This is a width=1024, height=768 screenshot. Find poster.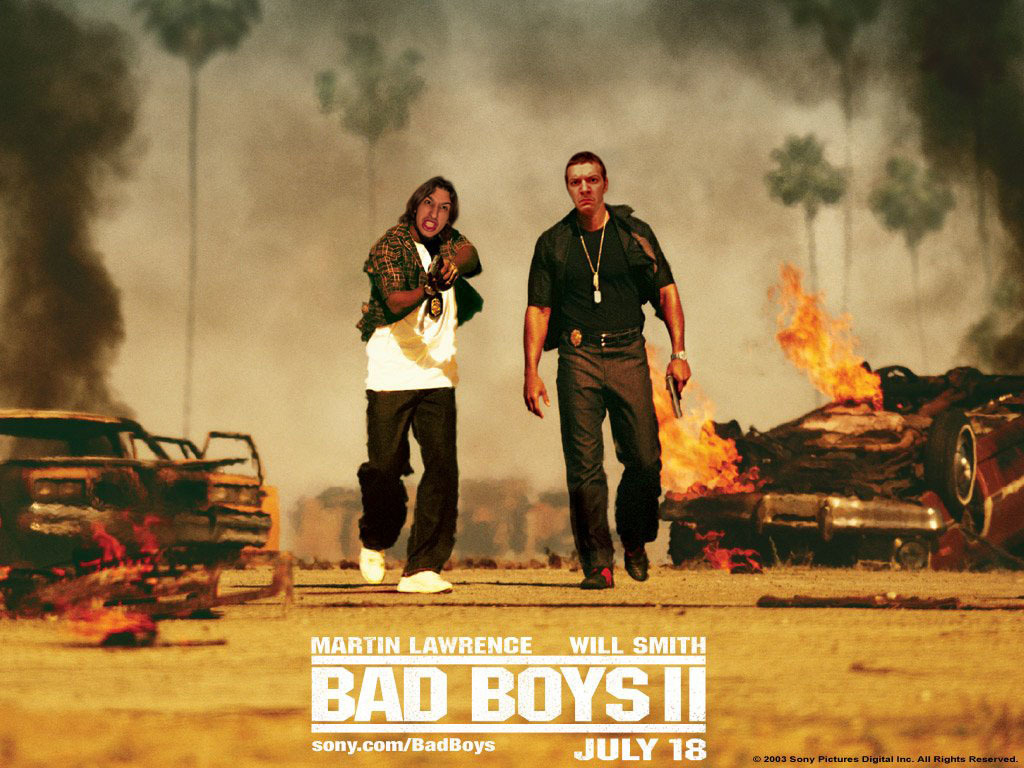
Bounding box: [0,0,1023,767].
